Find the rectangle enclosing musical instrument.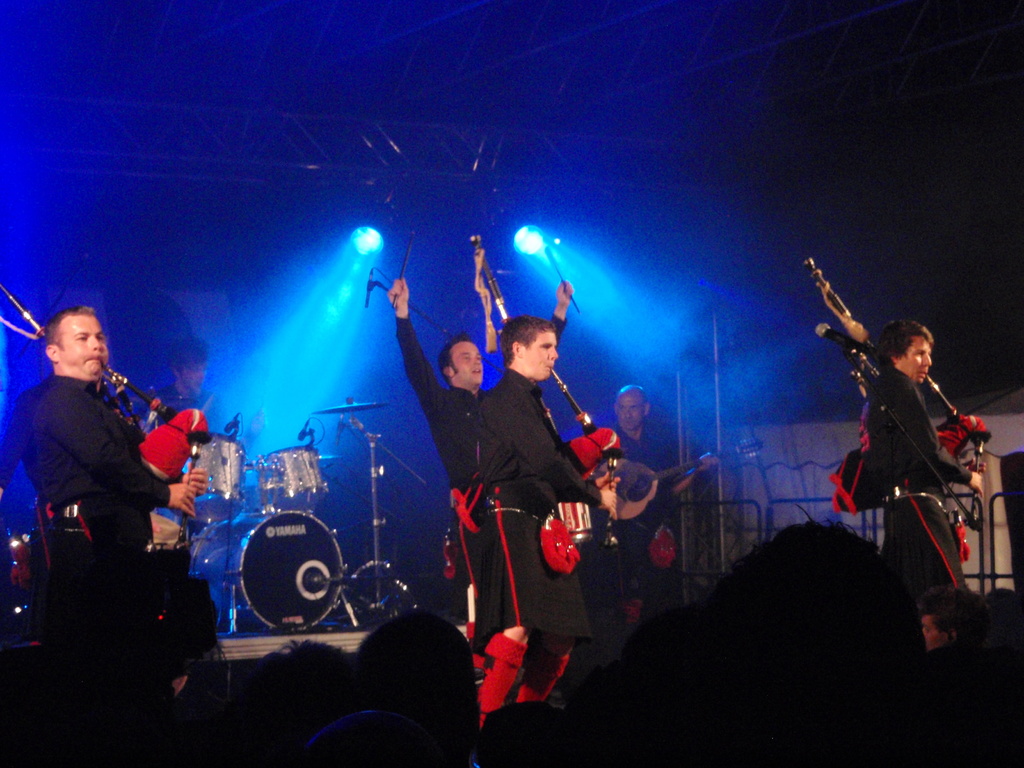
188 511 348 628.
